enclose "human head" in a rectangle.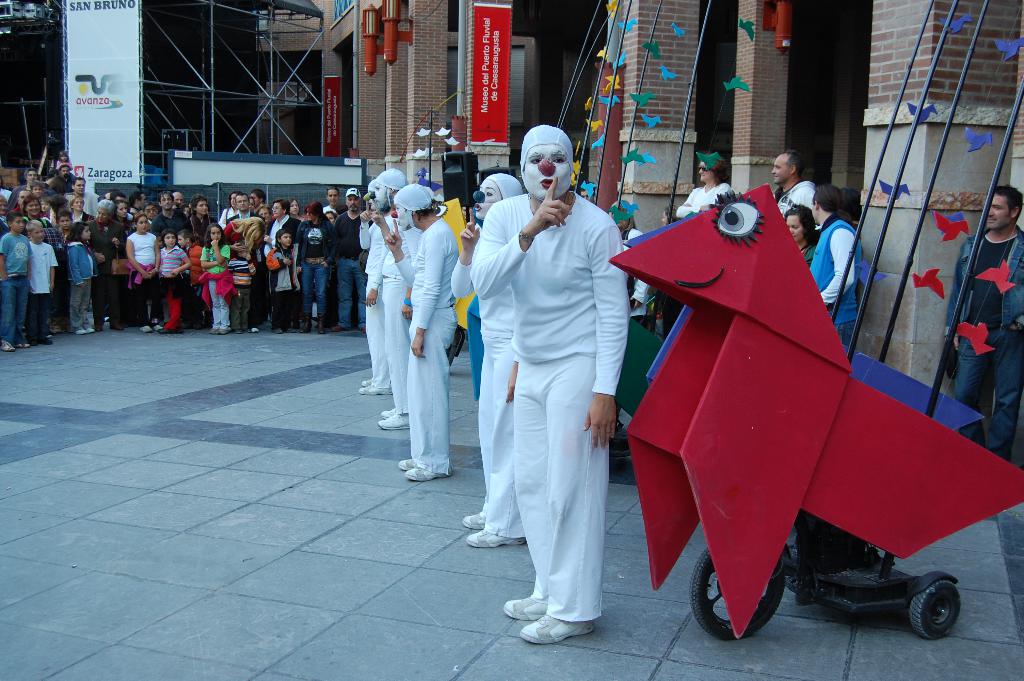
locate(255, 203, 275, 226).
